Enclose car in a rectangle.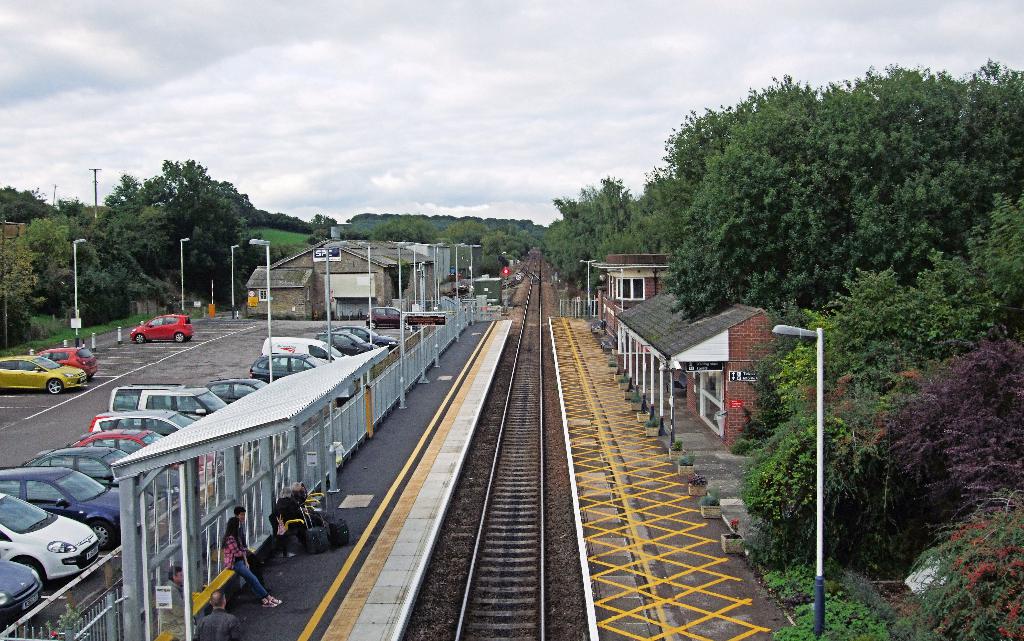
368/305/404/330.
